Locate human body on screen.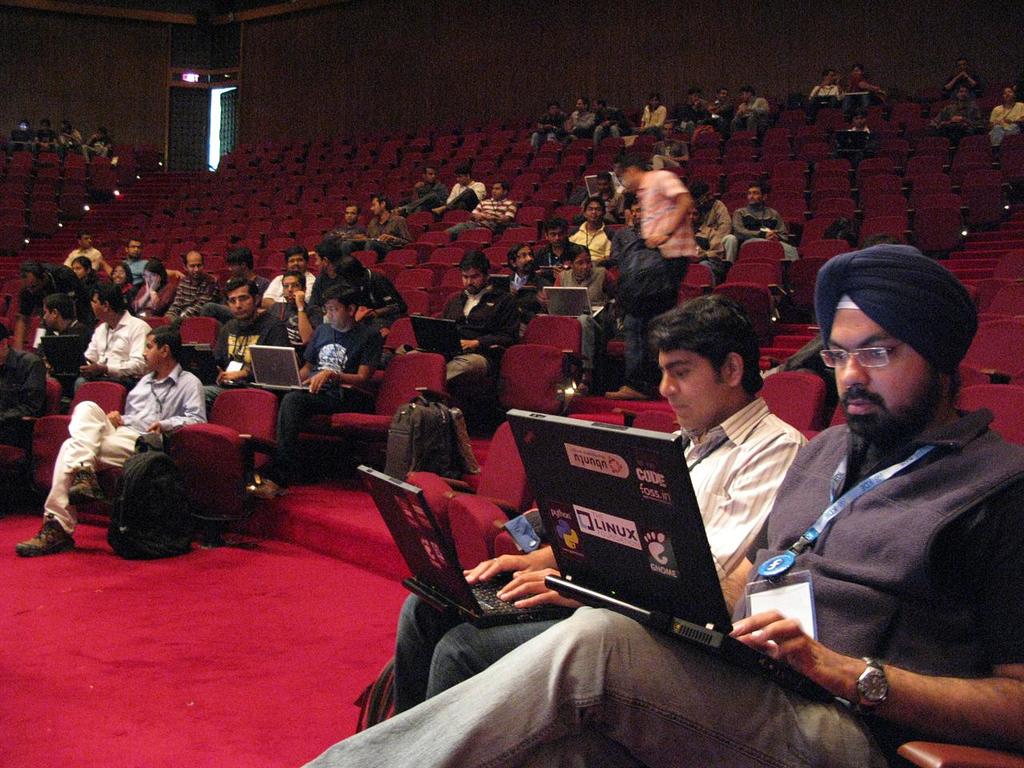
On screen at crop(338, 241, 1023, 767).
